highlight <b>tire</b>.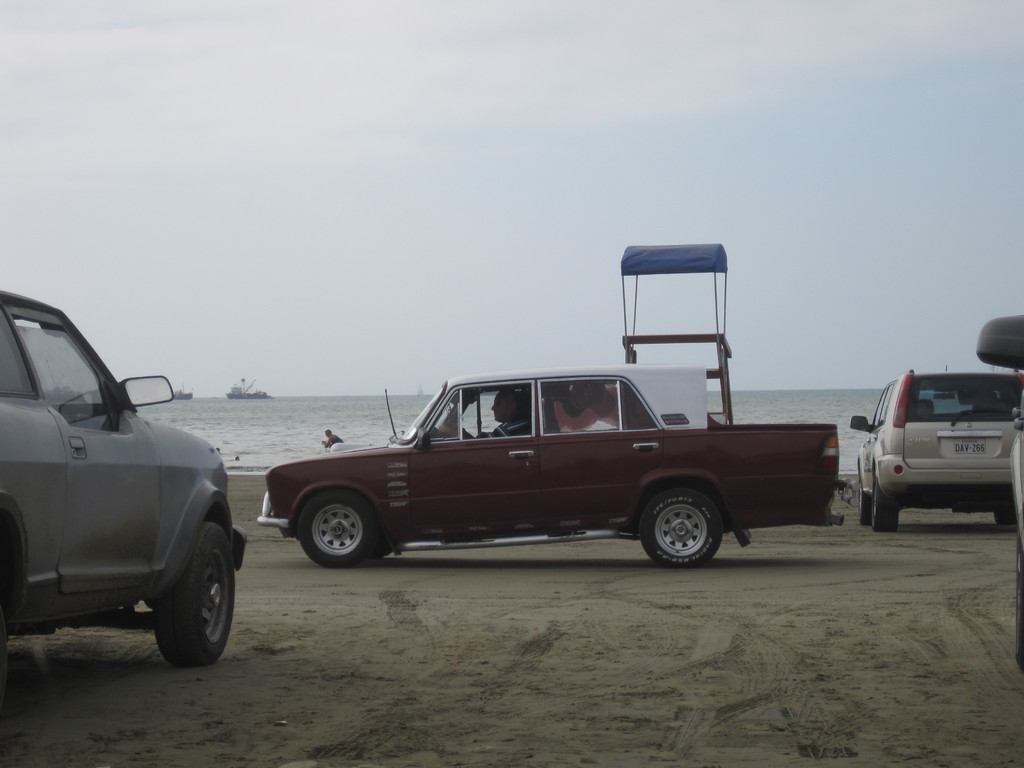
Highlighted region: bbox=[154, 522, 235, 667].
